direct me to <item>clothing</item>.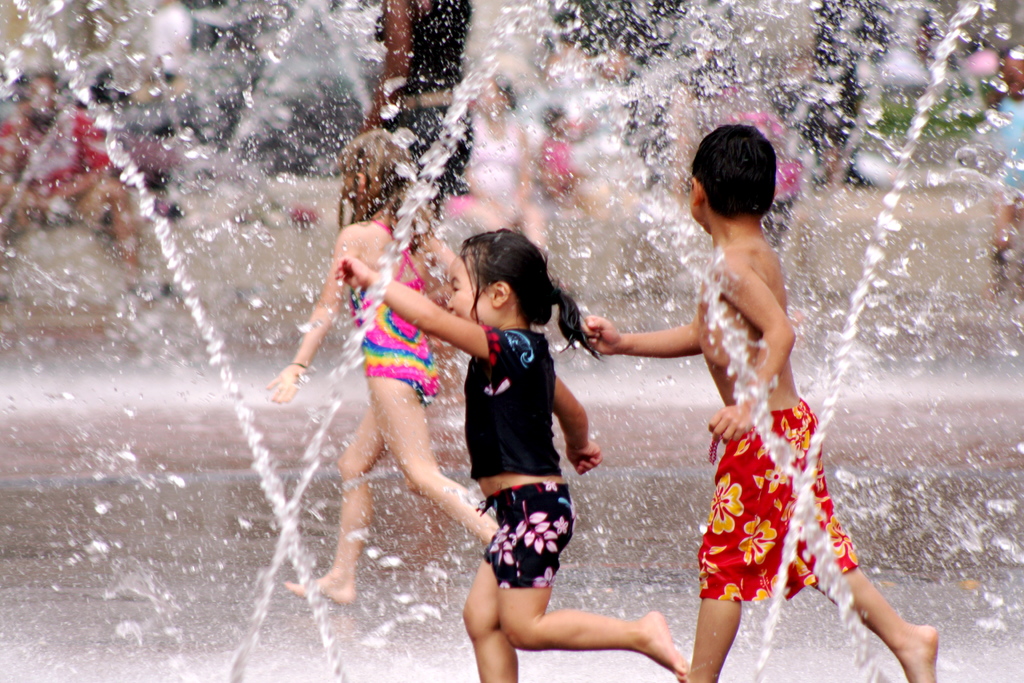
Direction: x1=473, y1=477, x2=572, y2=584.
